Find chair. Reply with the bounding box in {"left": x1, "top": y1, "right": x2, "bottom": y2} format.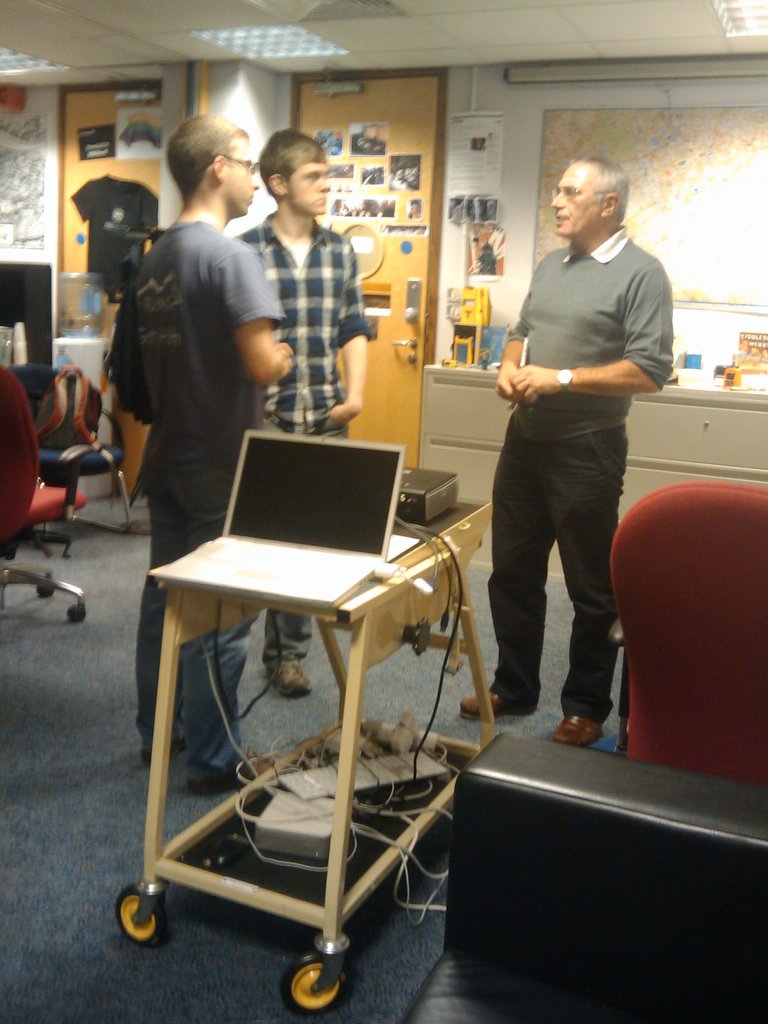
{"left": 0, "top": 364, "right": 84, "bottom": 625}.
